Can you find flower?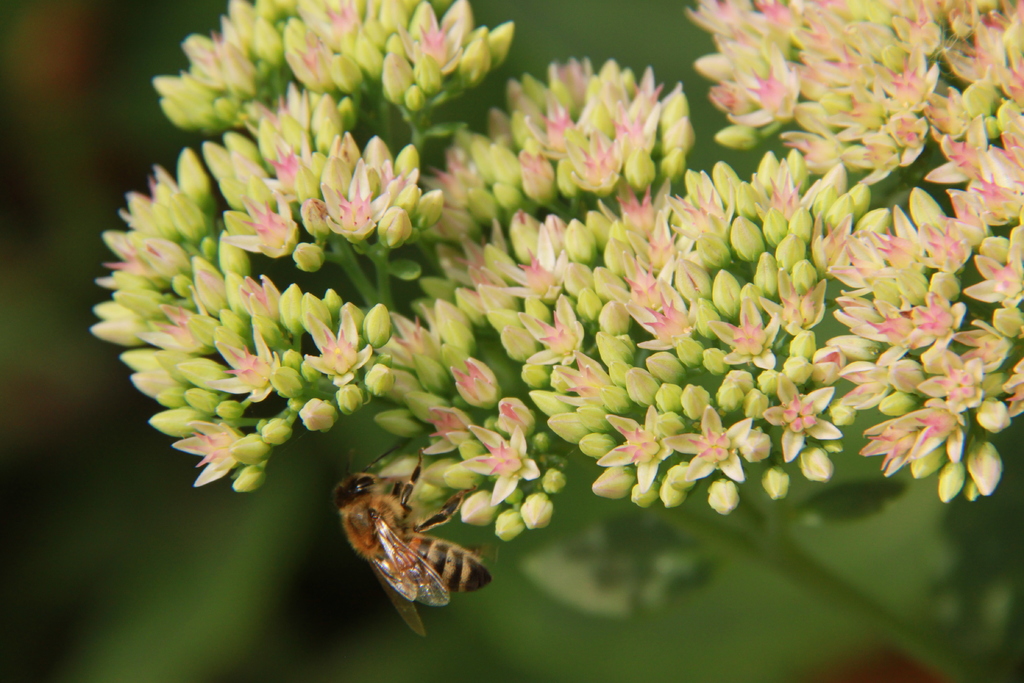
Yes, bounding box: 134, 284, 210, 353.
